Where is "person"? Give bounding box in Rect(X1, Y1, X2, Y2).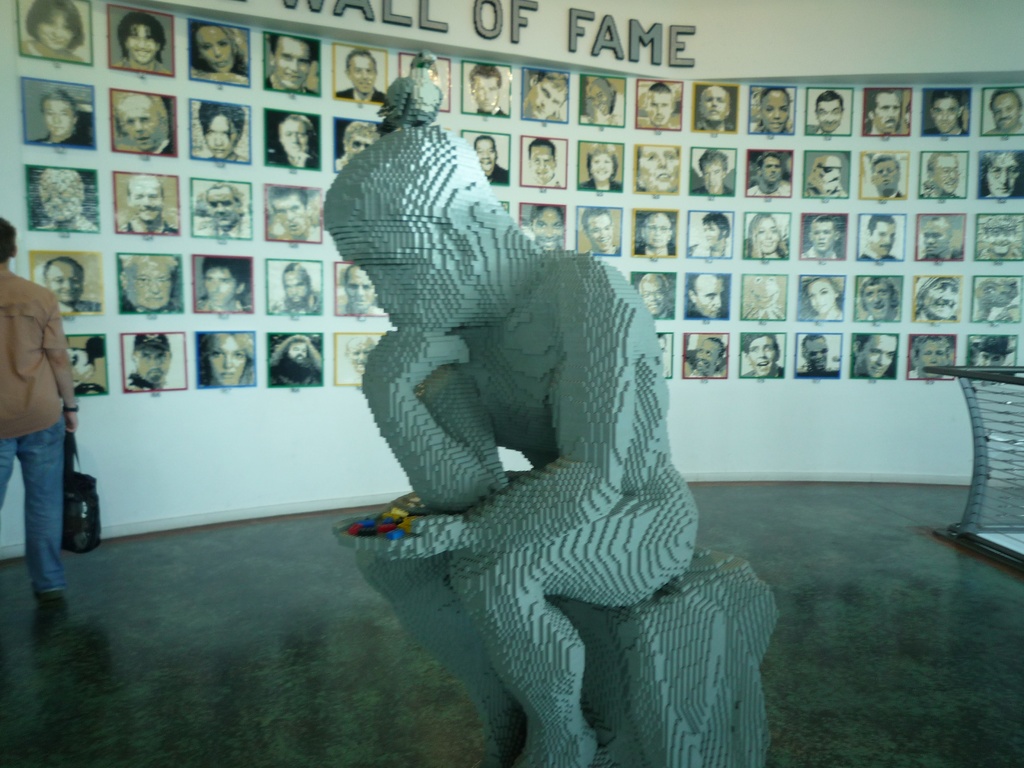
Rect(806, 92, 849, 137).
